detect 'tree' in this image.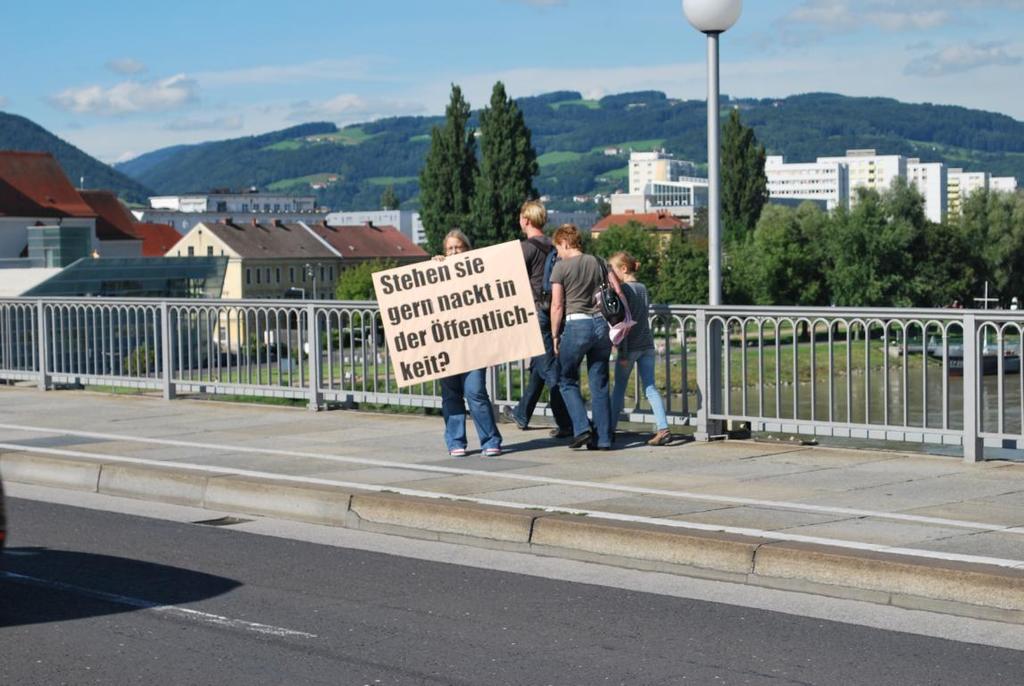
Detection: 418,80,484,261.
